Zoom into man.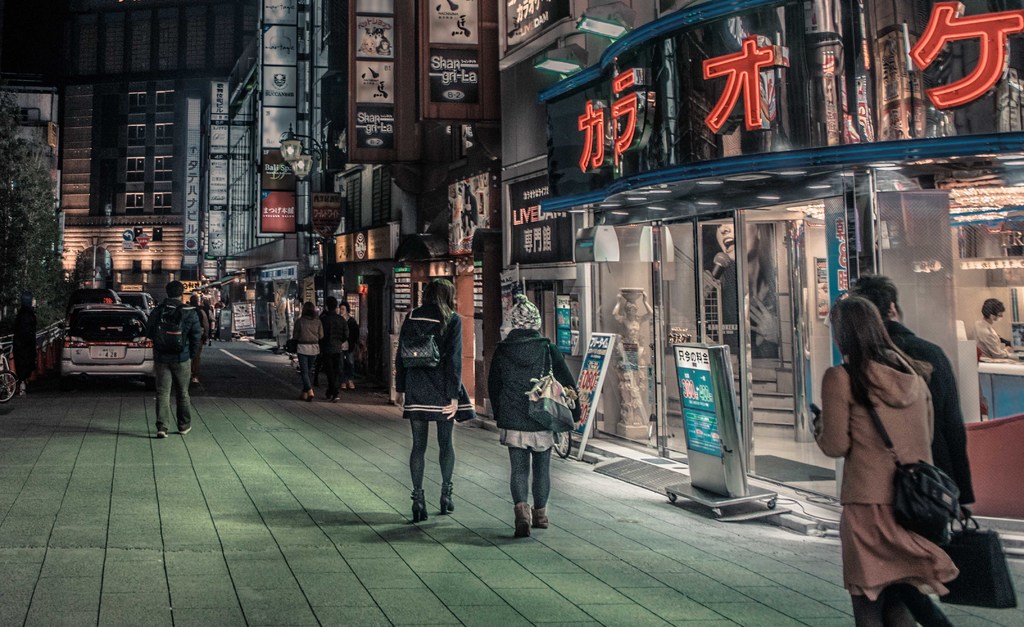
Zoom target: 973 296 1015 359.
